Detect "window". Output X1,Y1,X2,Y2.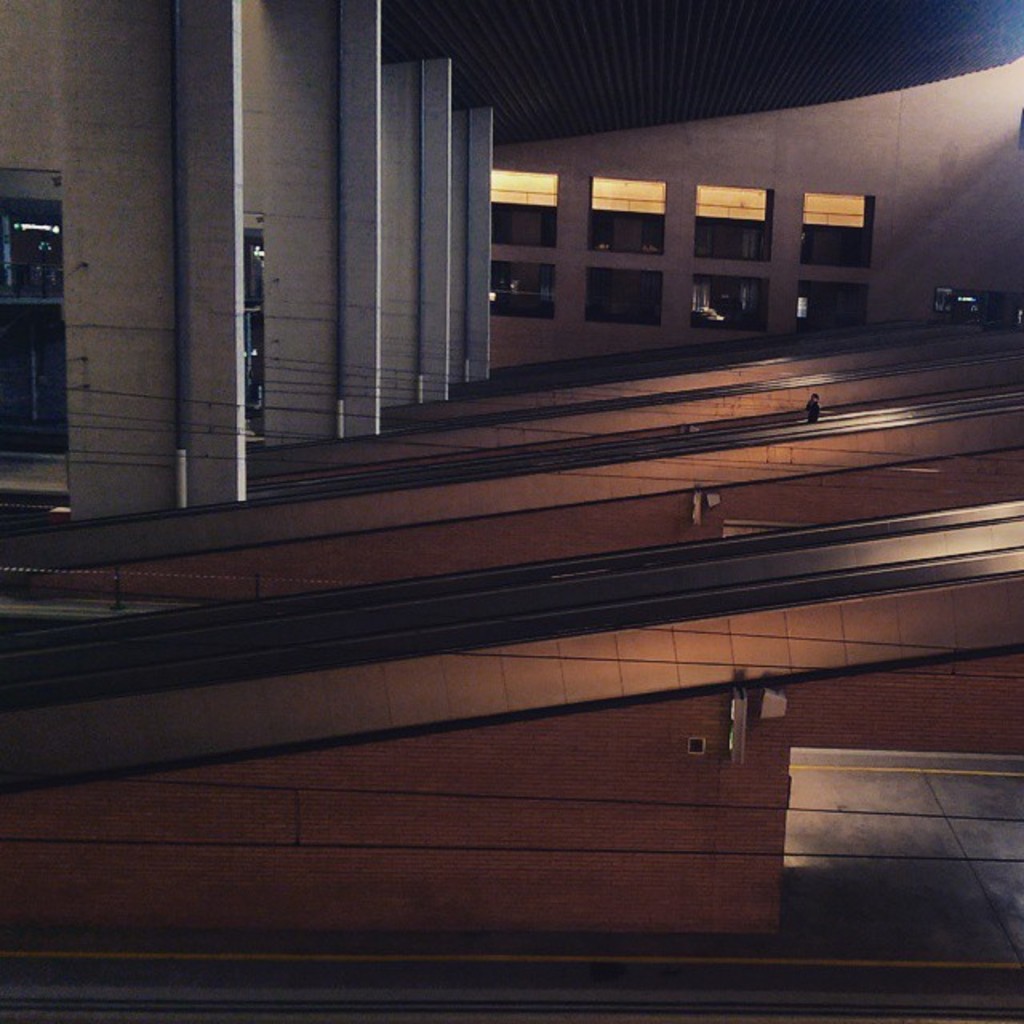
491,170,555,243.
